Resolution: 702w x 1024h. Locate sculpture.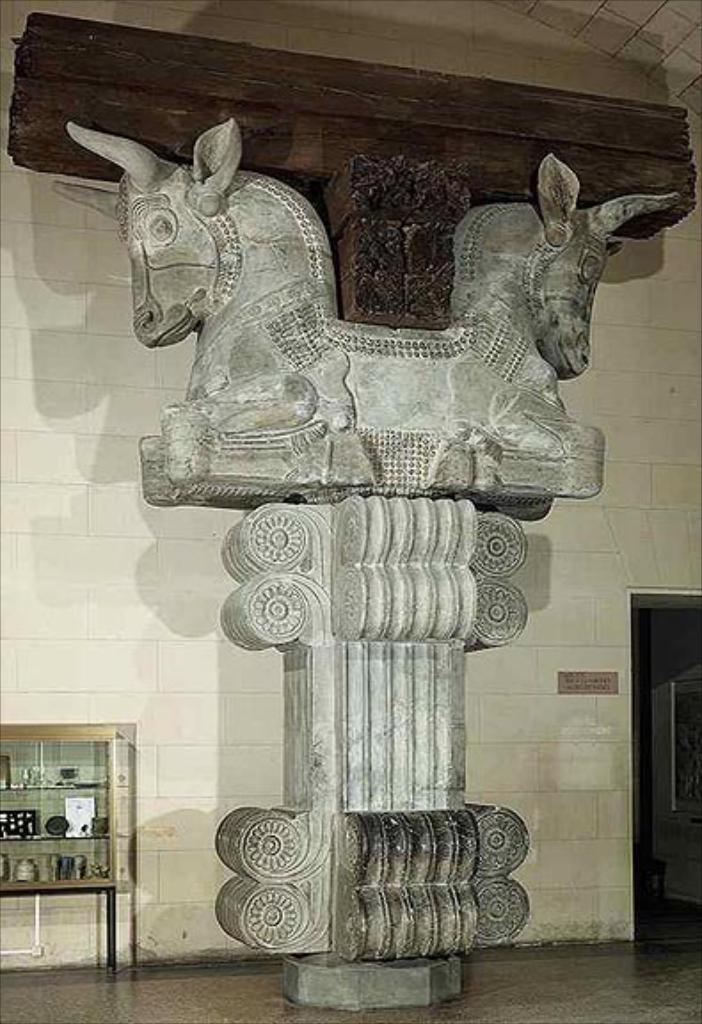
box=[59, 124, 688, 1017].
